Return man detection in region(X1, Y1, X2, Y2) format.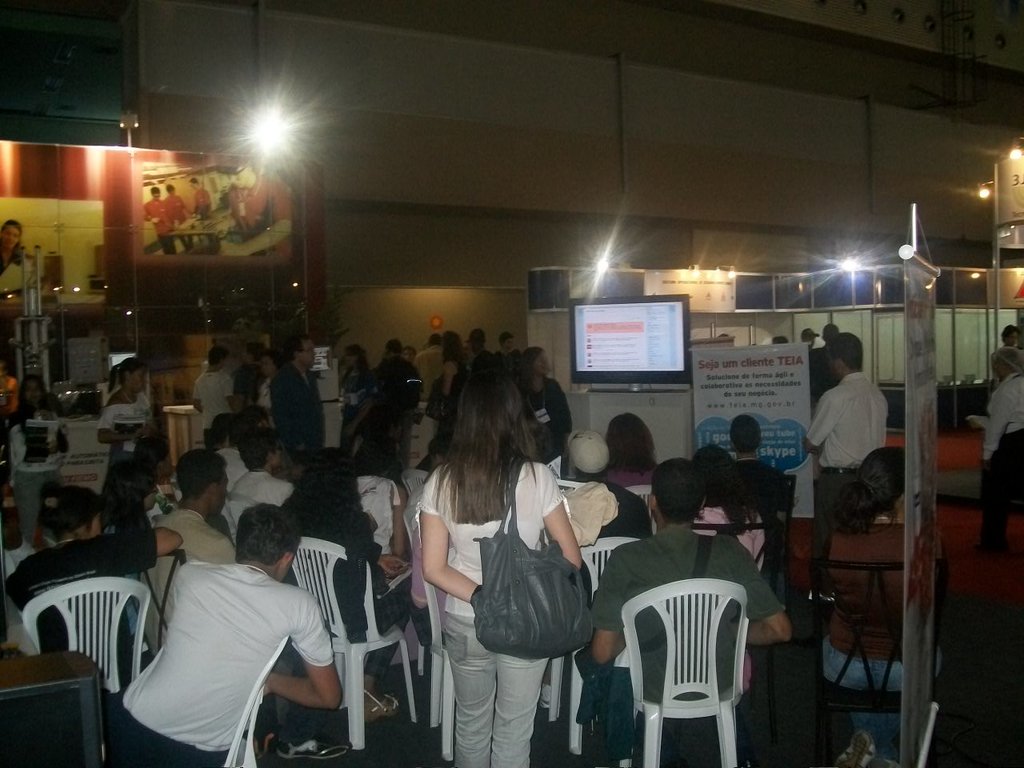
region(143, 185, 178, 250).
